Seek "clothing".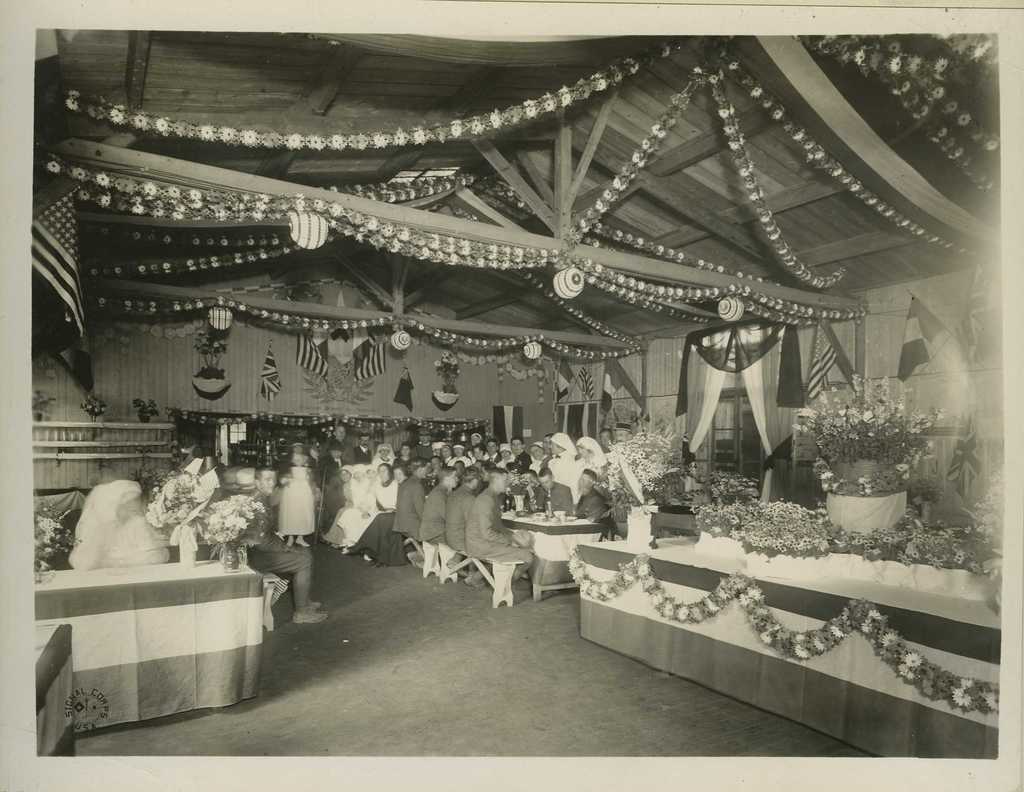
bbox=(337, 471, 390, 532).
